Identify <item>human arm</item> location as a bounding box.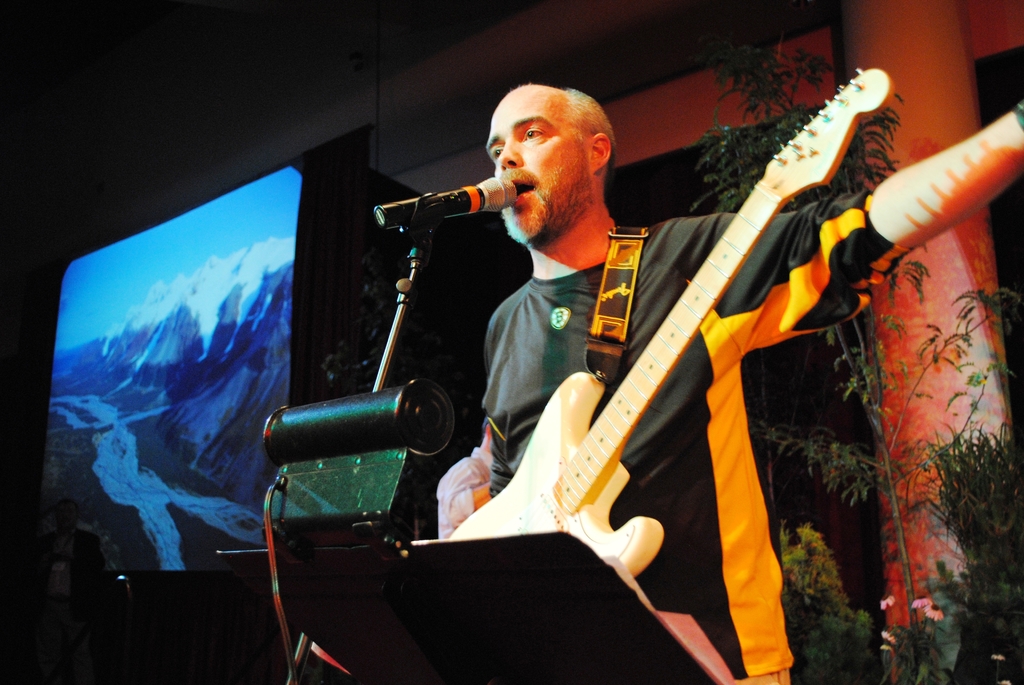
rect(686, 100, 1023, 289).
